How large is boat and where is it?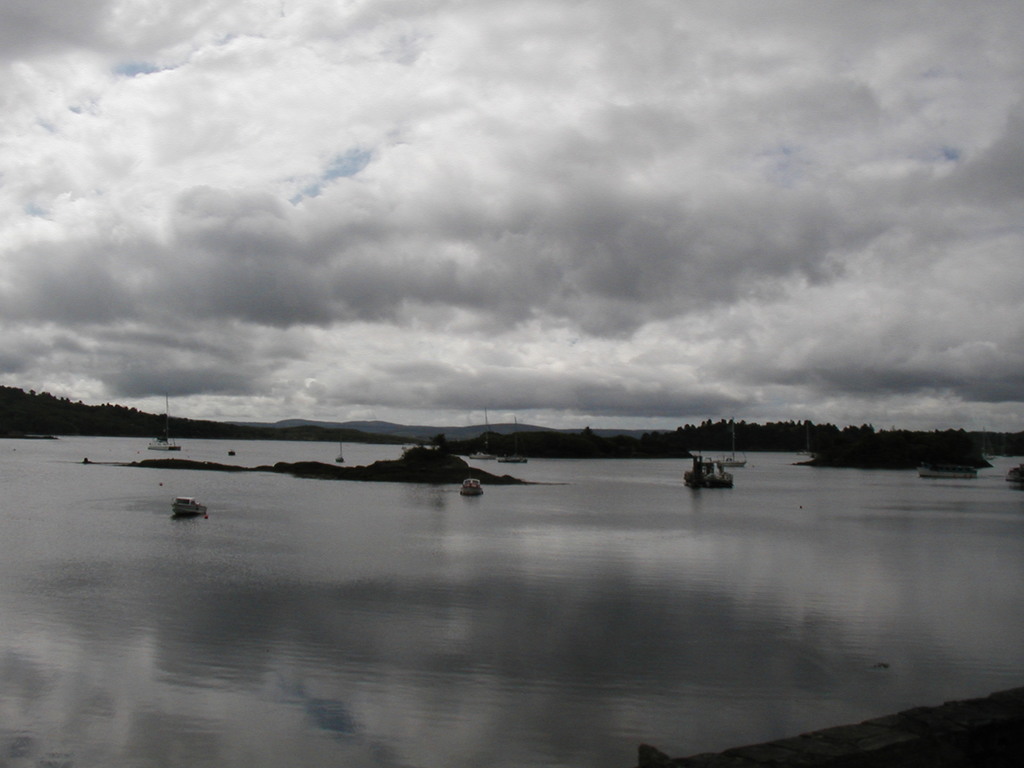
Bounding box: 683/464/734/485.
